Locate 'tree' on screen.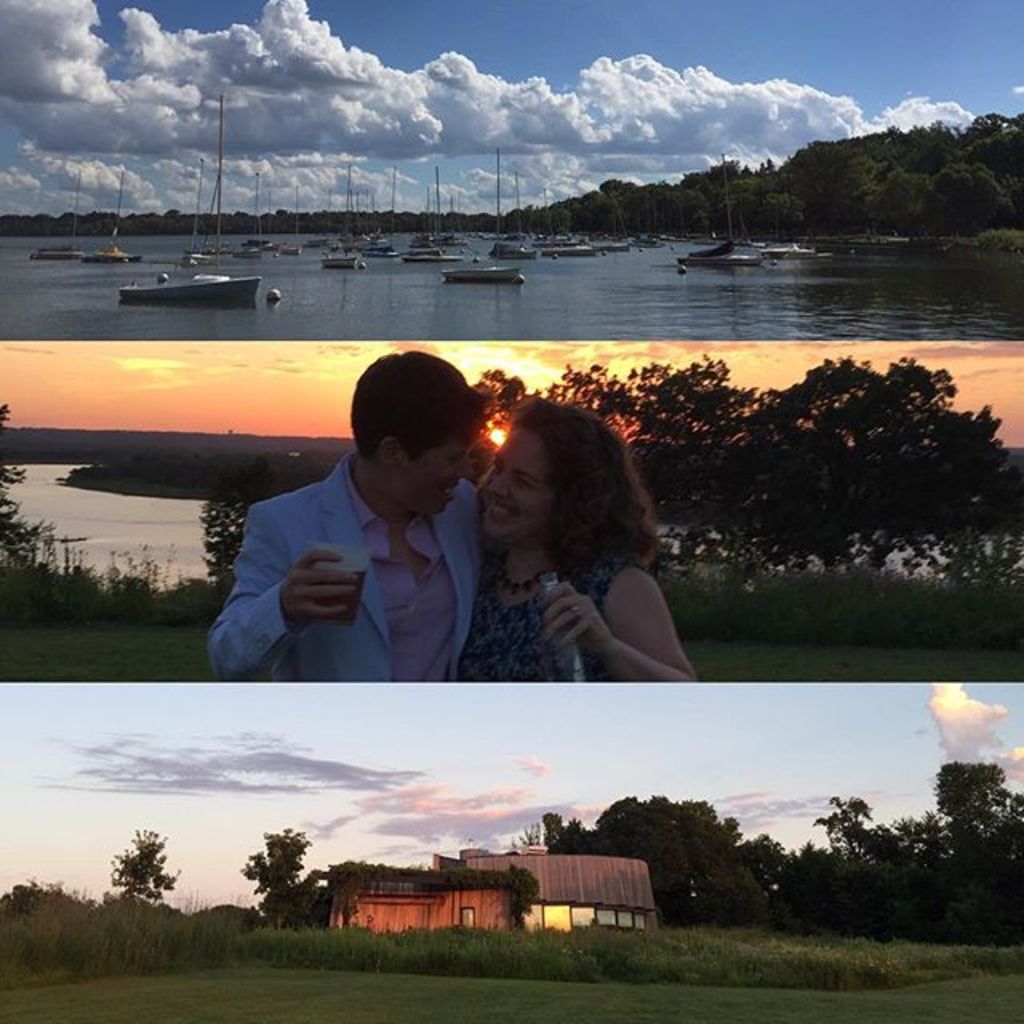
On screen at (left=243, top=827, right=326, bottom=931).
